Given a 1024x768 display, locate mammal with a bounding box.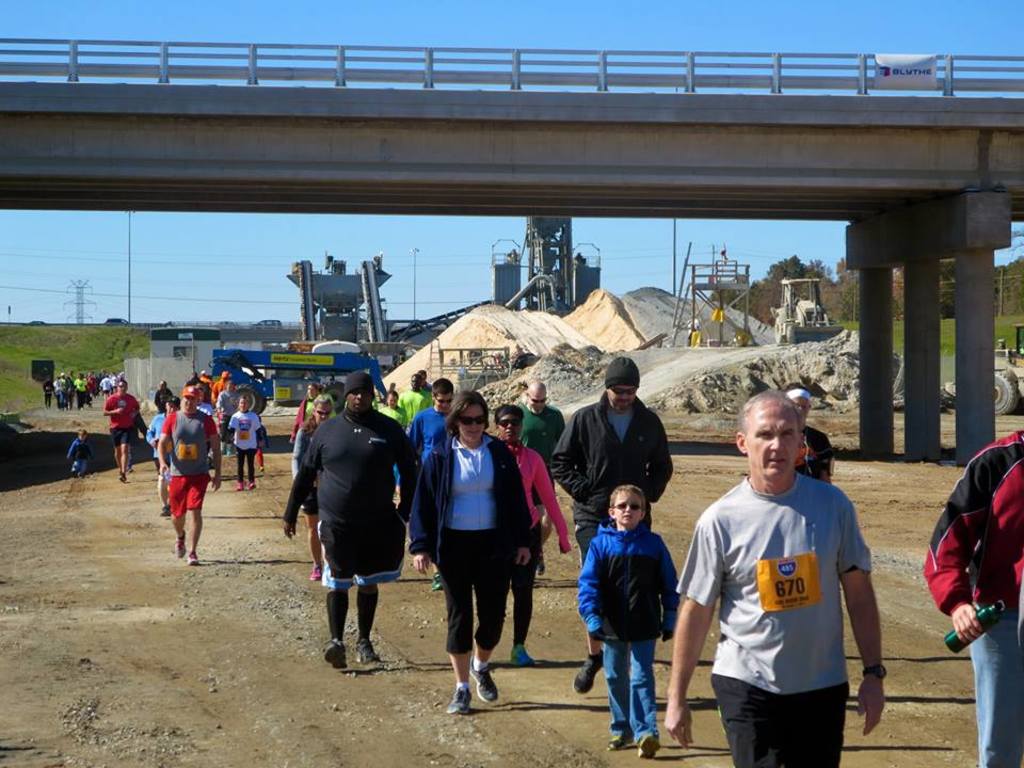
Located: (left=492, top=399, right=572, bottom=663).
